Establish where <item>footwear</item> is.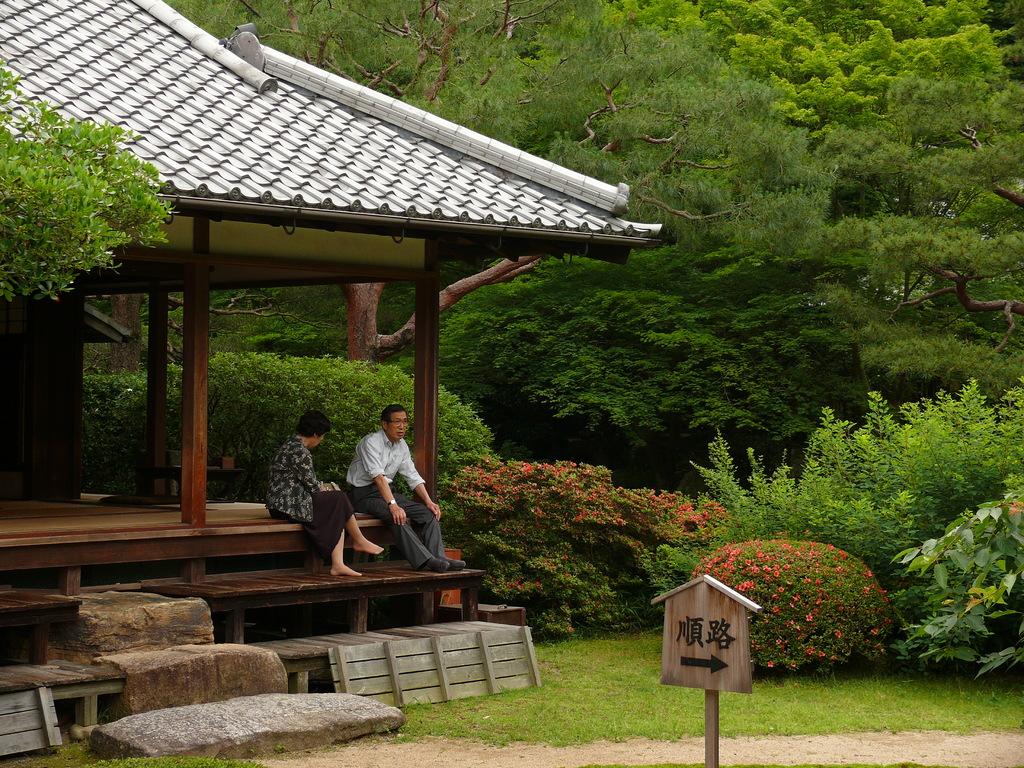
Established at left=438, top=557, right=465, bottom=573.
